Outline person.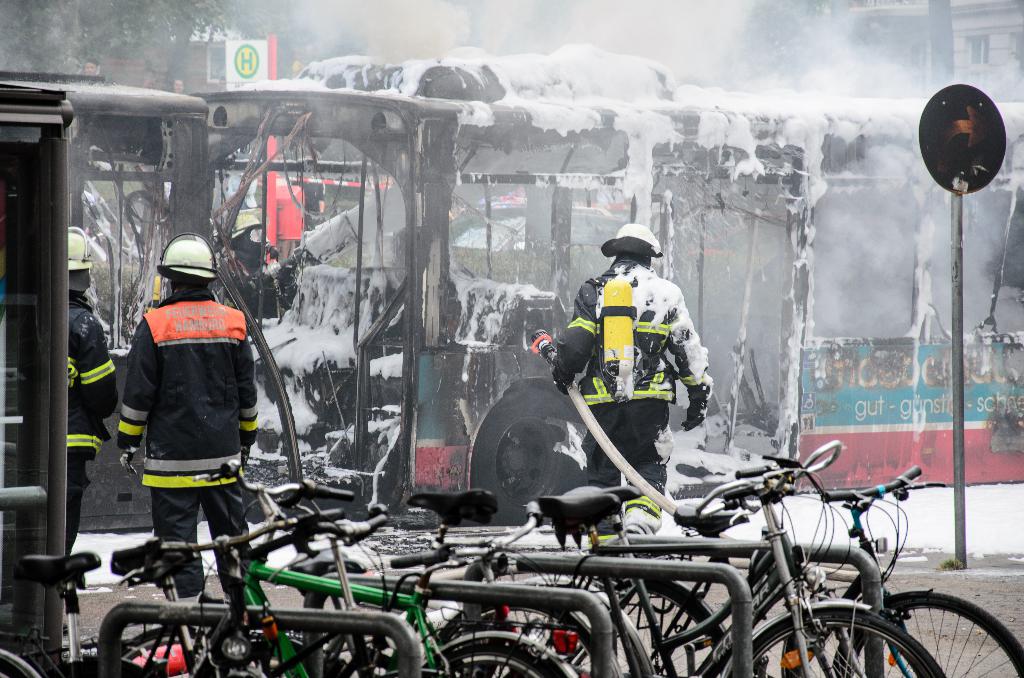
Outline: <bbox>115, 234, 261, 638</bbox>.
